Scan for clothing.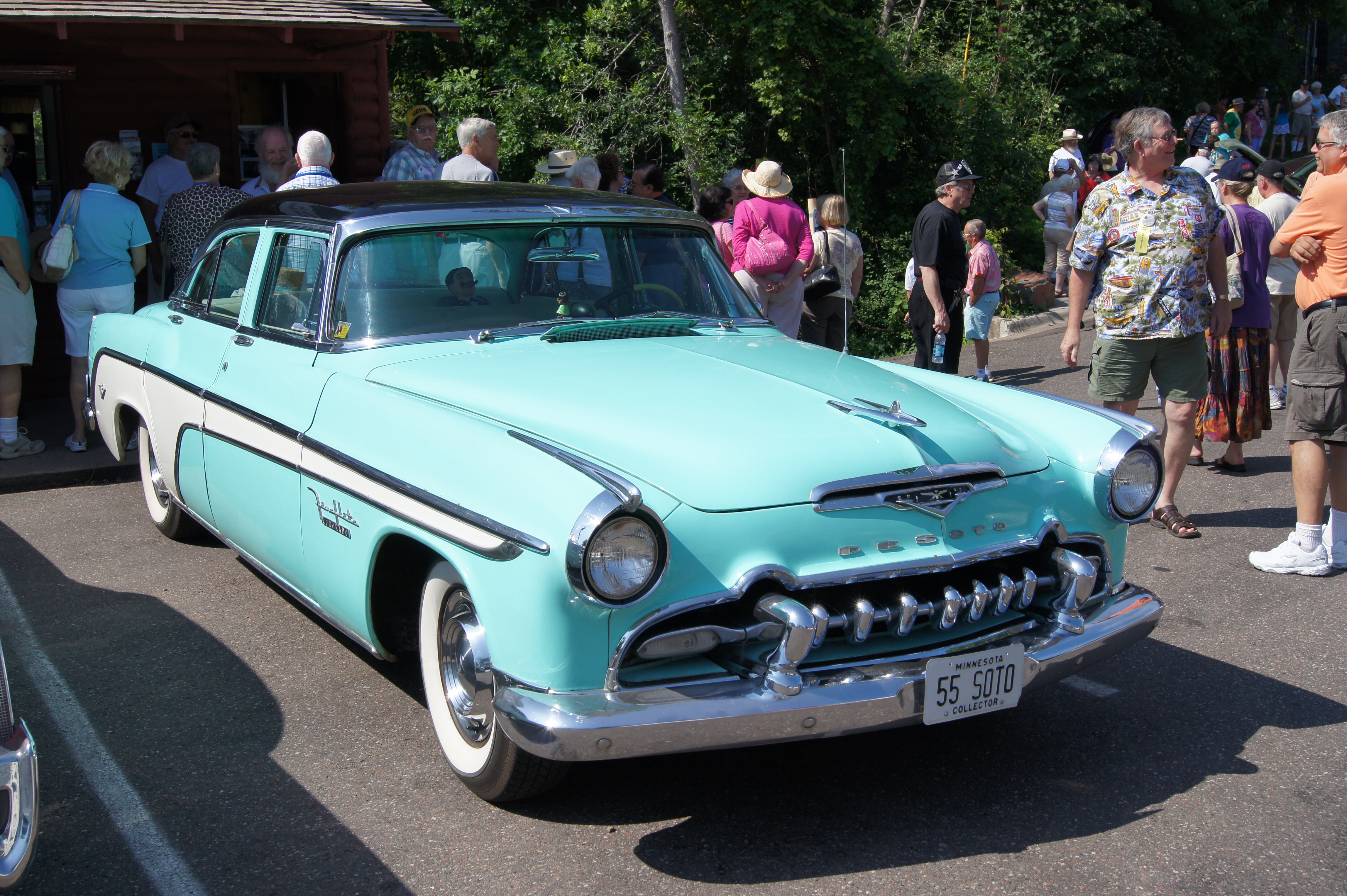
Scan result: select_region(390, 24, 395, 32).
